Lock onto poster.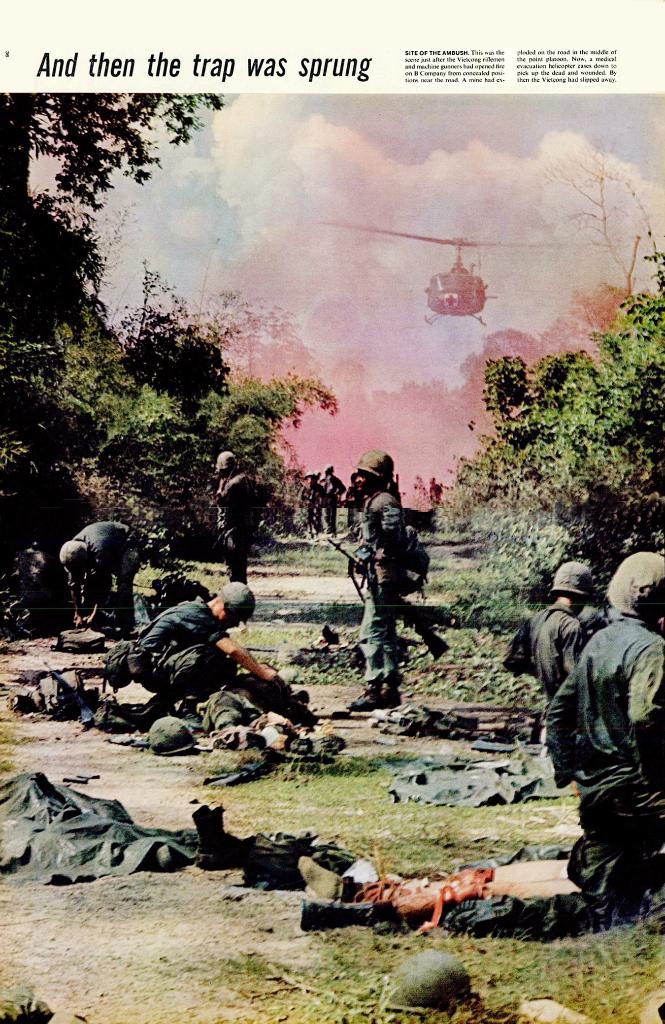
Locked: (0, 0, 664, 1023).
